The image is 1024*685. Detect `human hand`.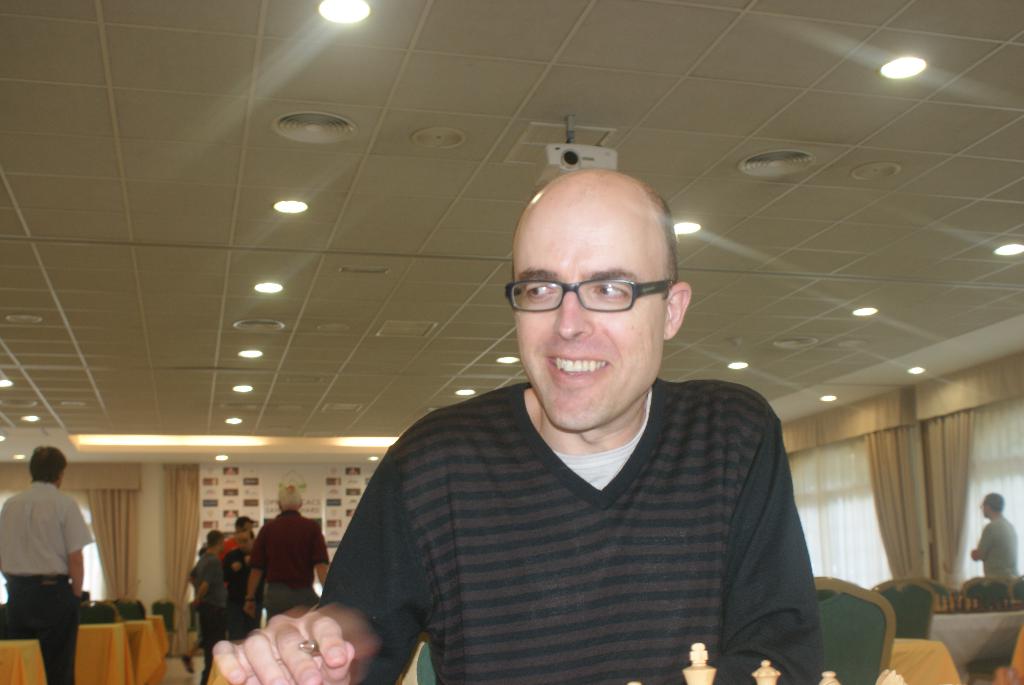
Detection: 243, 603, 255, 620.
